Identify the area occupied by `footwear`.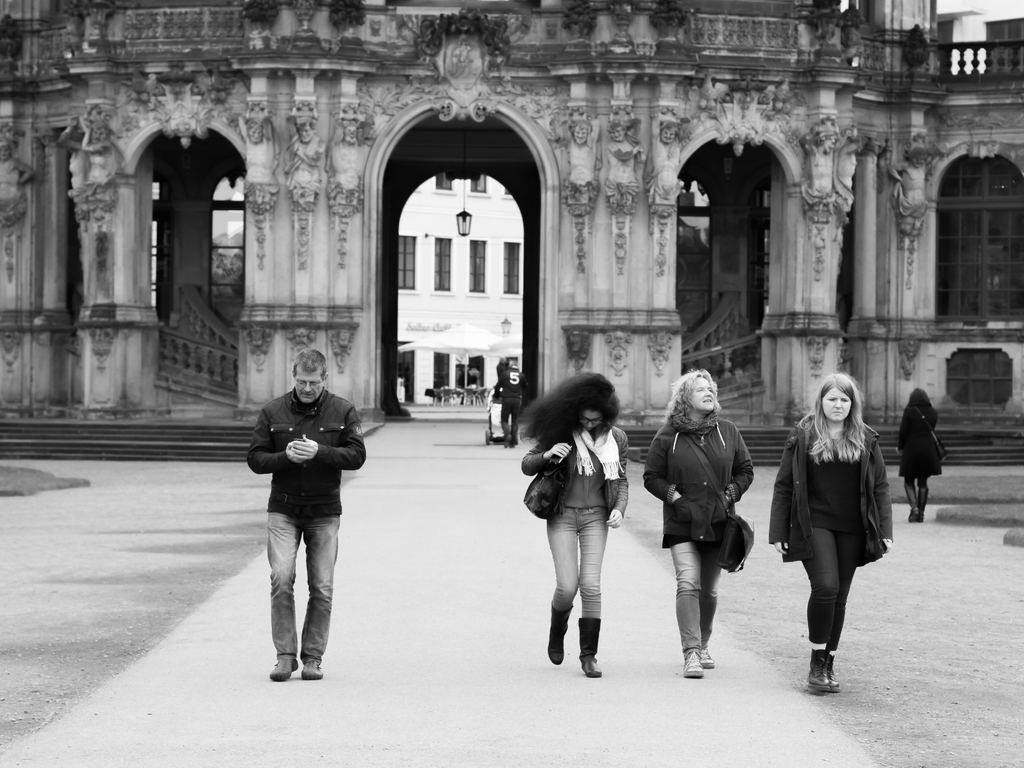
Area: (x1=575, y1=614, x2=605, y2=672).
